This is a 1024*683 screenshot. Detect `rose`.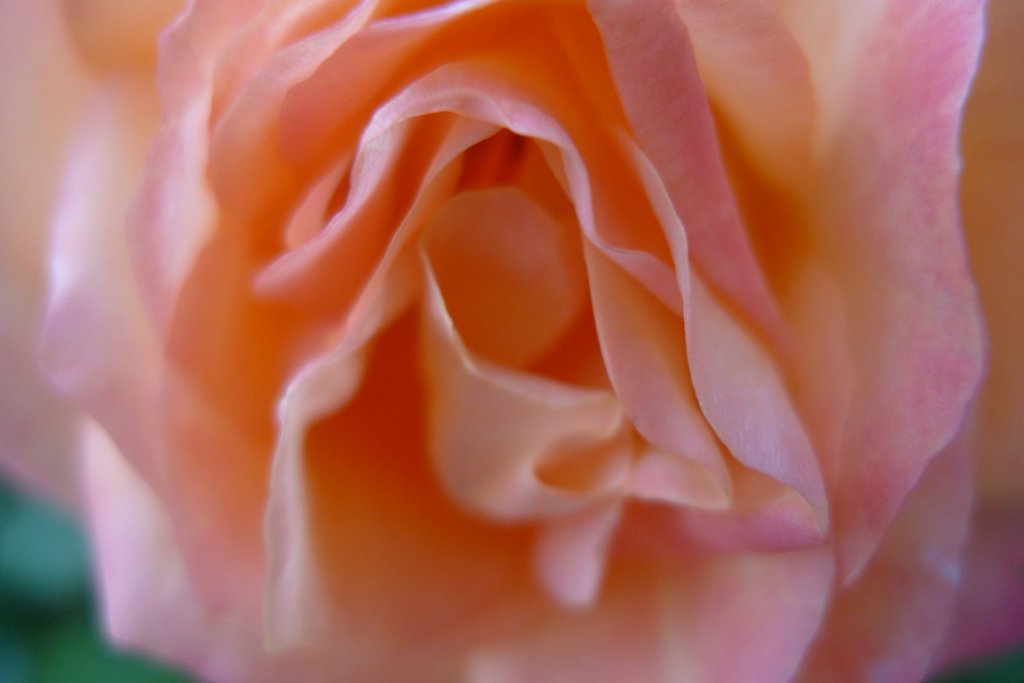
<bbox>0, 0, 1023, 682</bbox>.
